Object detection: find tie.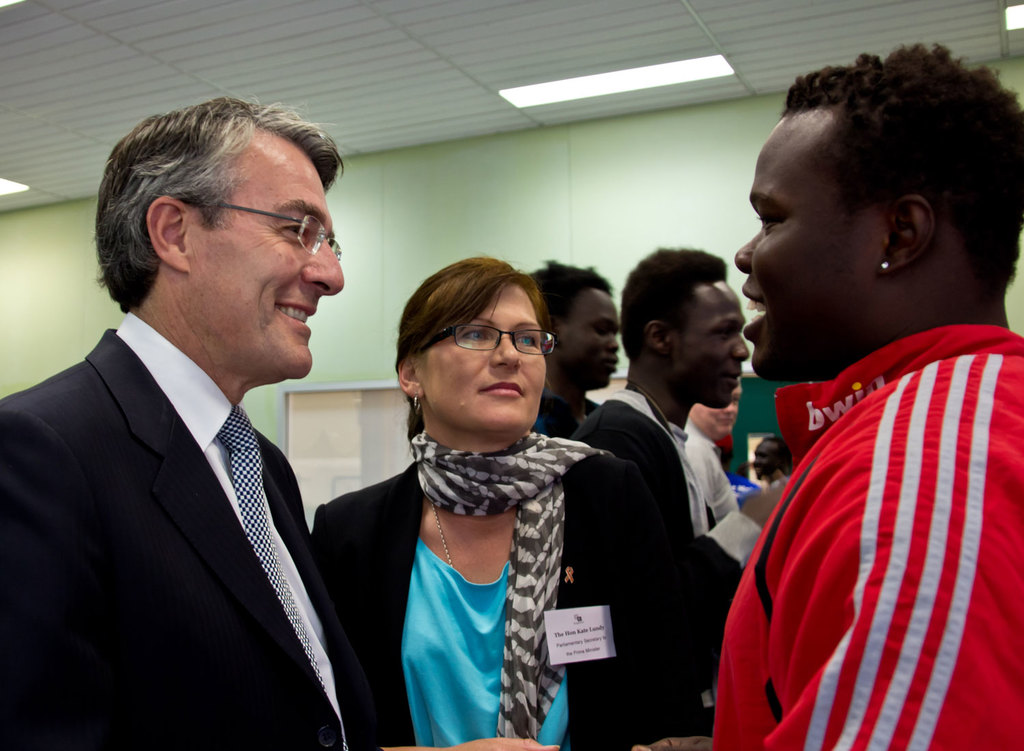
214/401/351/750.
